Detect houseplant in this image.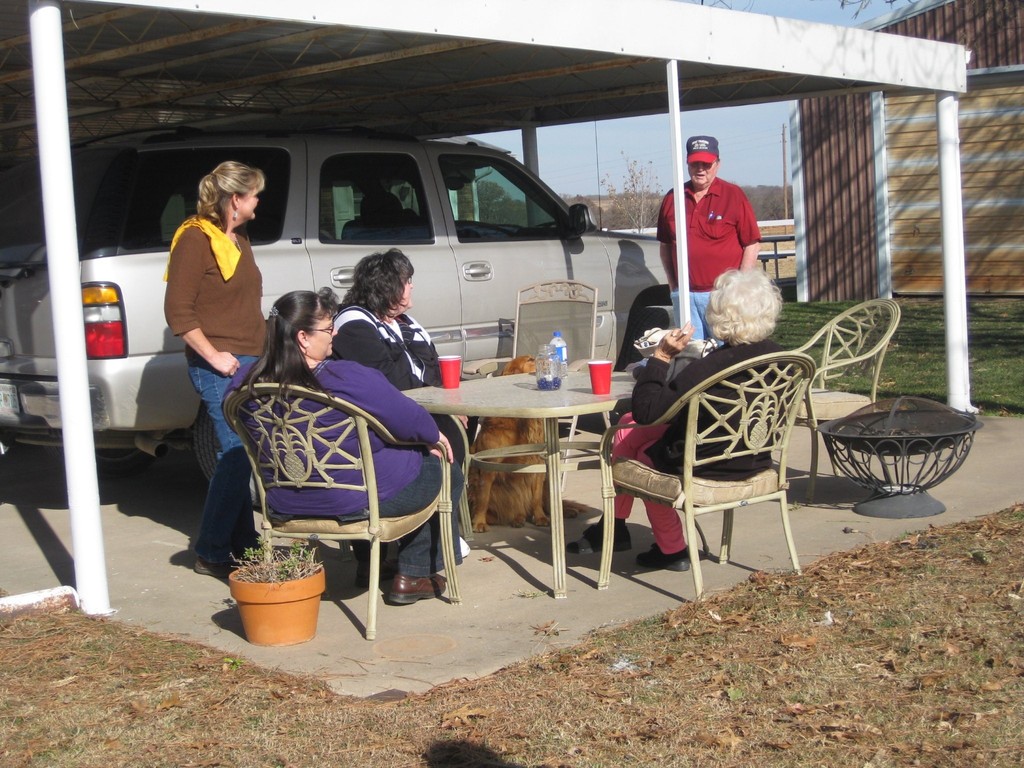
Detection: (x1=227, y1=531, x2=328, y2=637).
